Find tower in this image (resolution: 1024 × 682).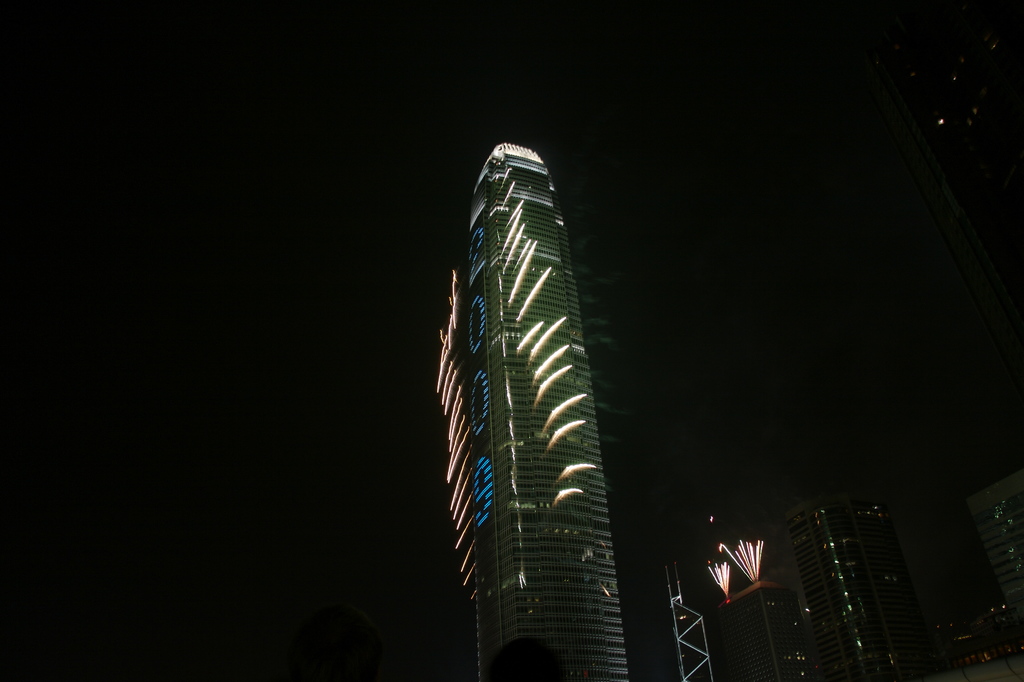
box(453, 131, 598, 672).
